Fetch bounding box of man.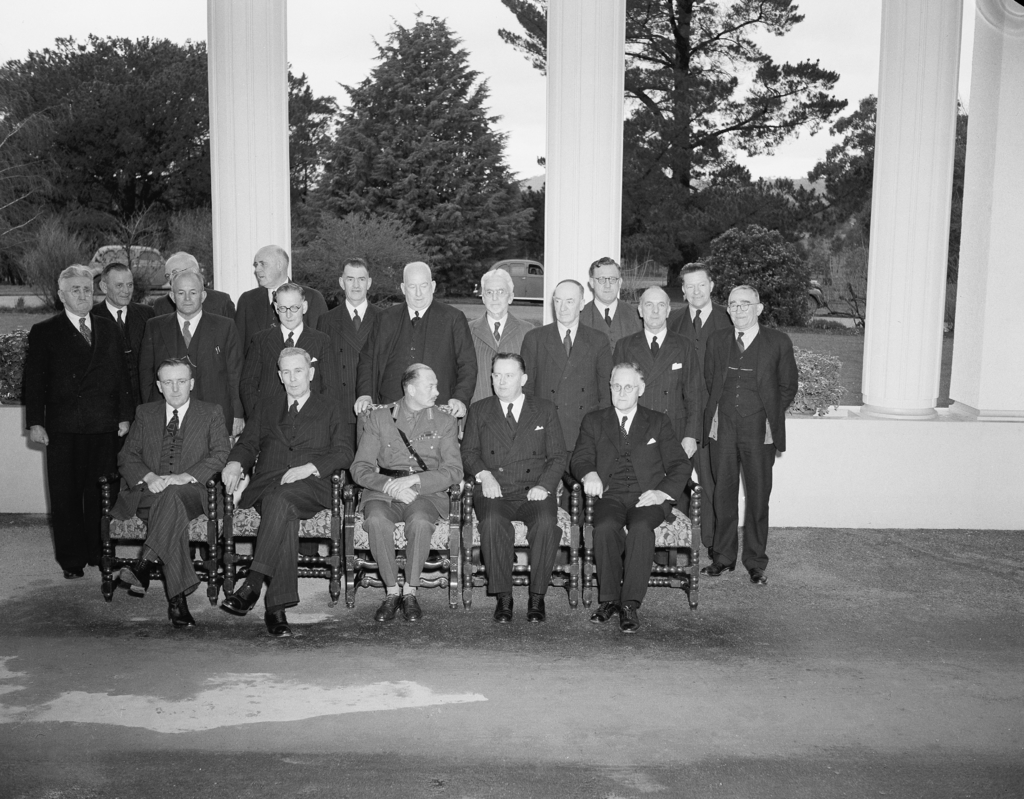
Bbox: Rect(91, 260, 157, 450).
